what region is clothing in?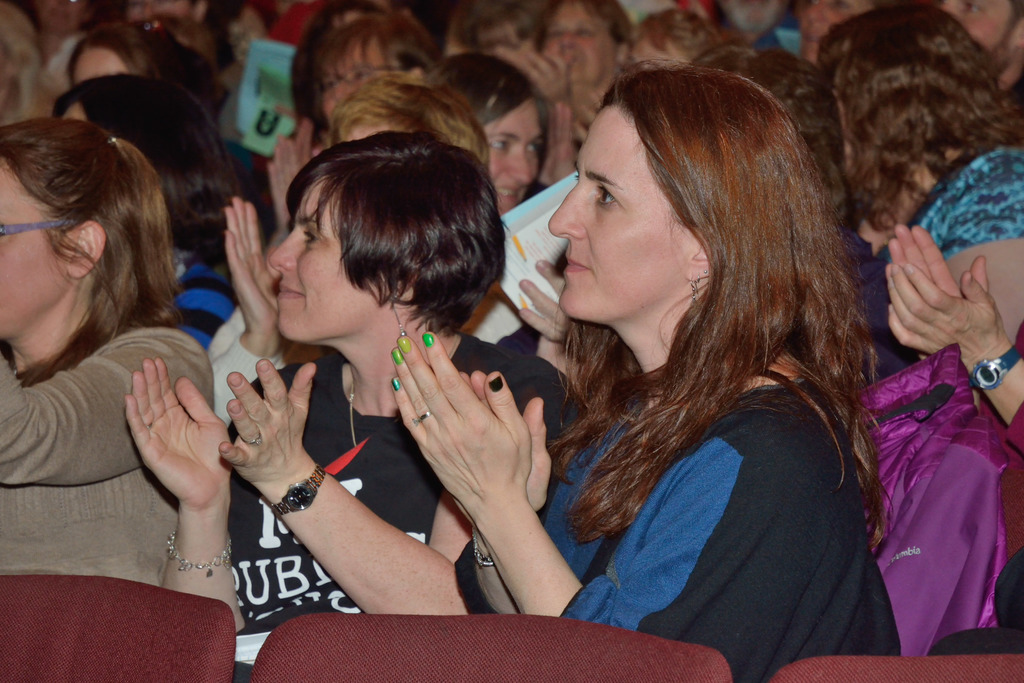
box(920, 102, 1023, 251).
